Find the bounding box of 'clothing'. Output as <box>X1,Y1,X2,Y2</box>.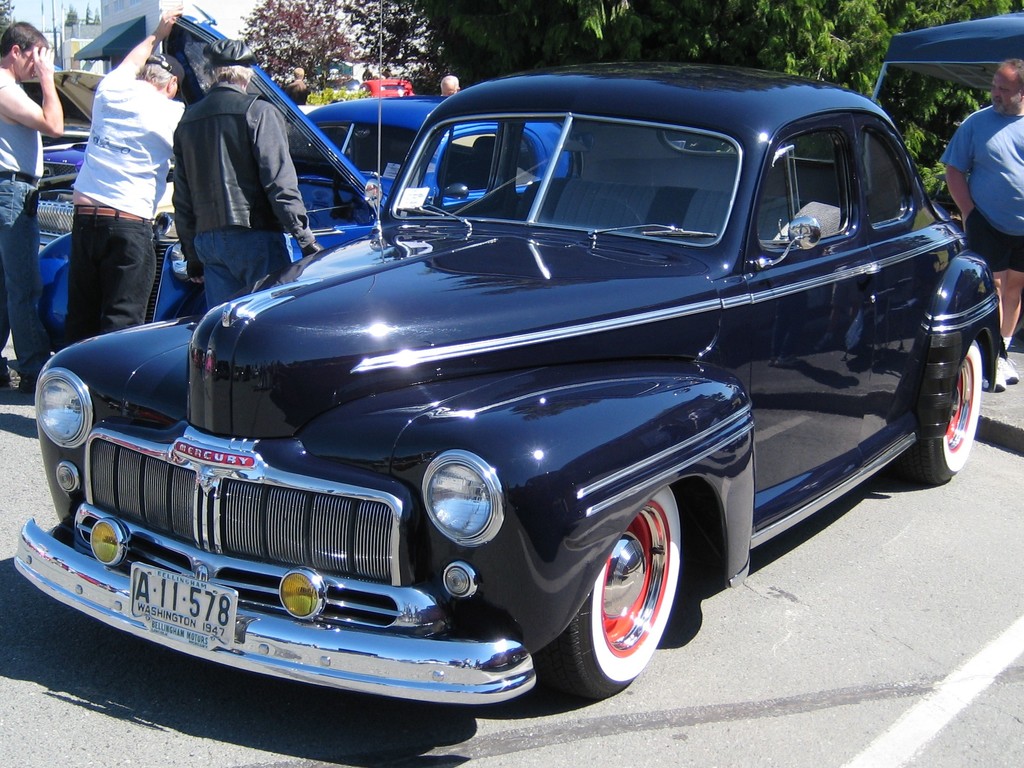
<box>75,70,190,348</box>.
